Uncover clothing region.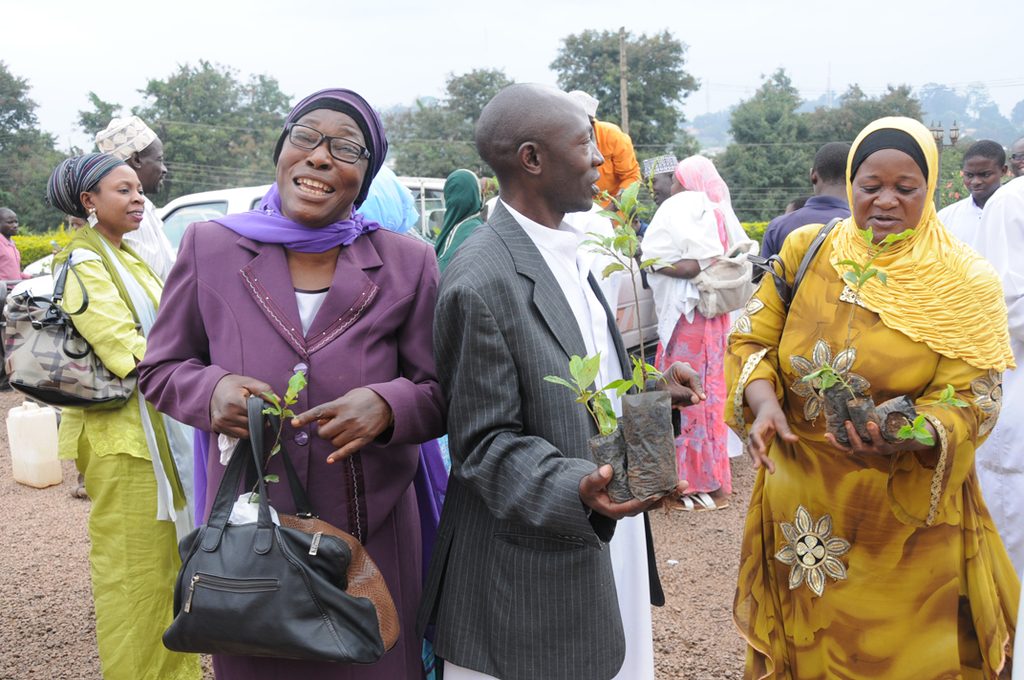
Uncovered: box(971, 173, 1023, 596).
